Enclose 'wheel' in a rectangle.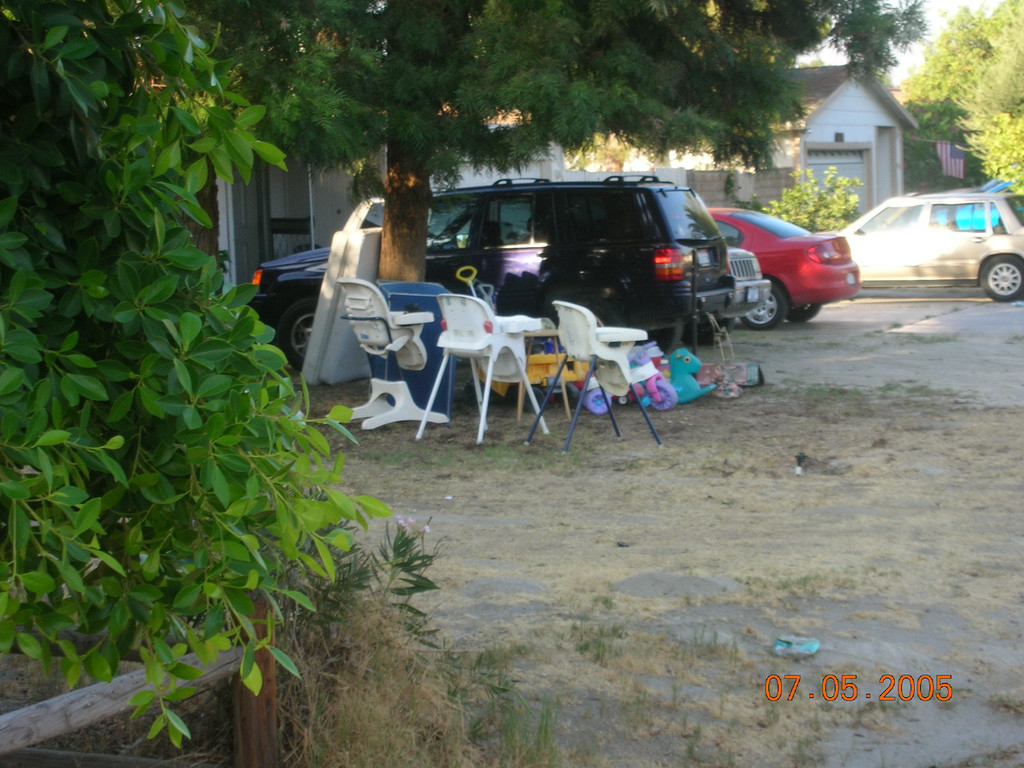
[682,318,733,346].
